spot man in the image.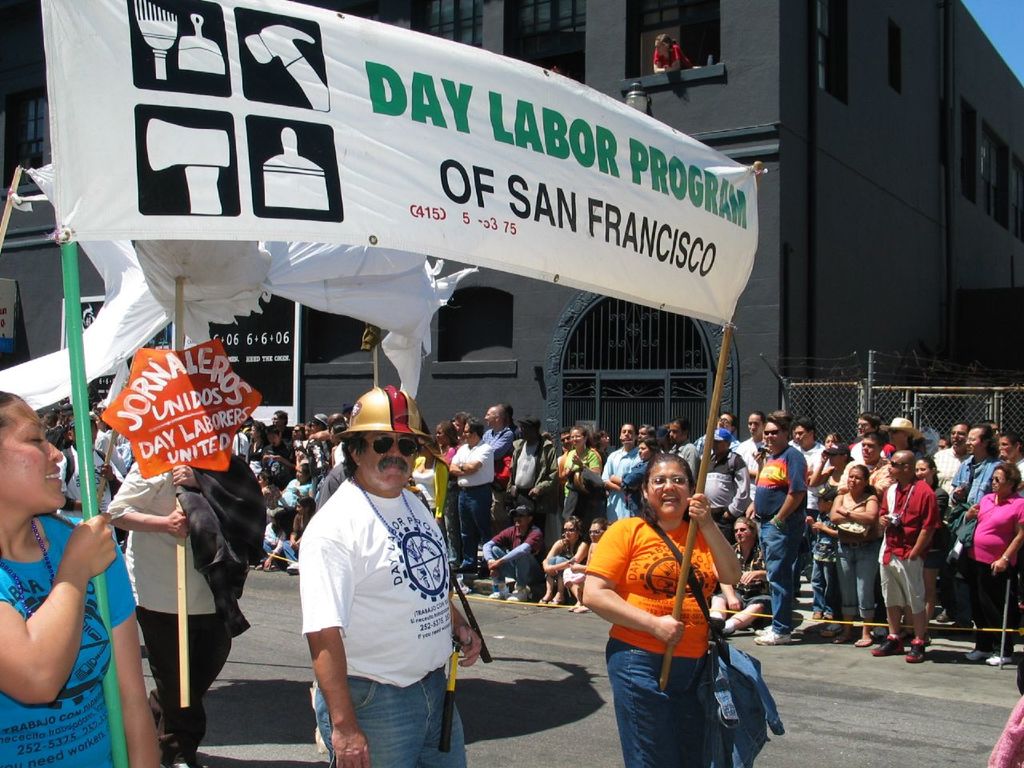
man found at BBox(482, 505, 552, 601).
